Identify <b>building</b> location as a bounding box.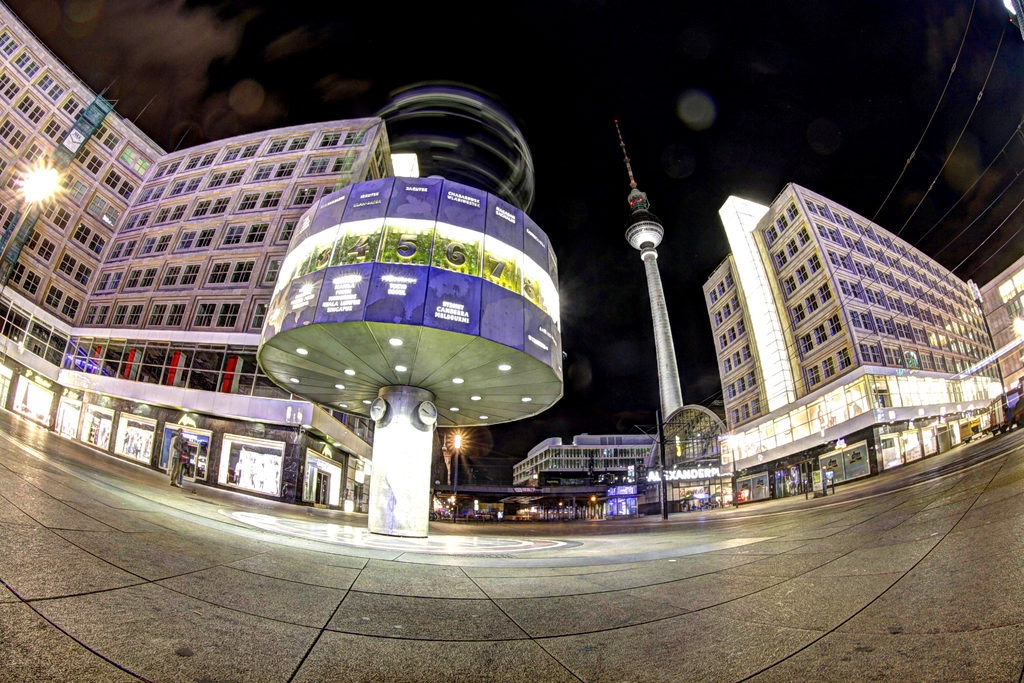
bbox=[508, 430, 665, 520].
